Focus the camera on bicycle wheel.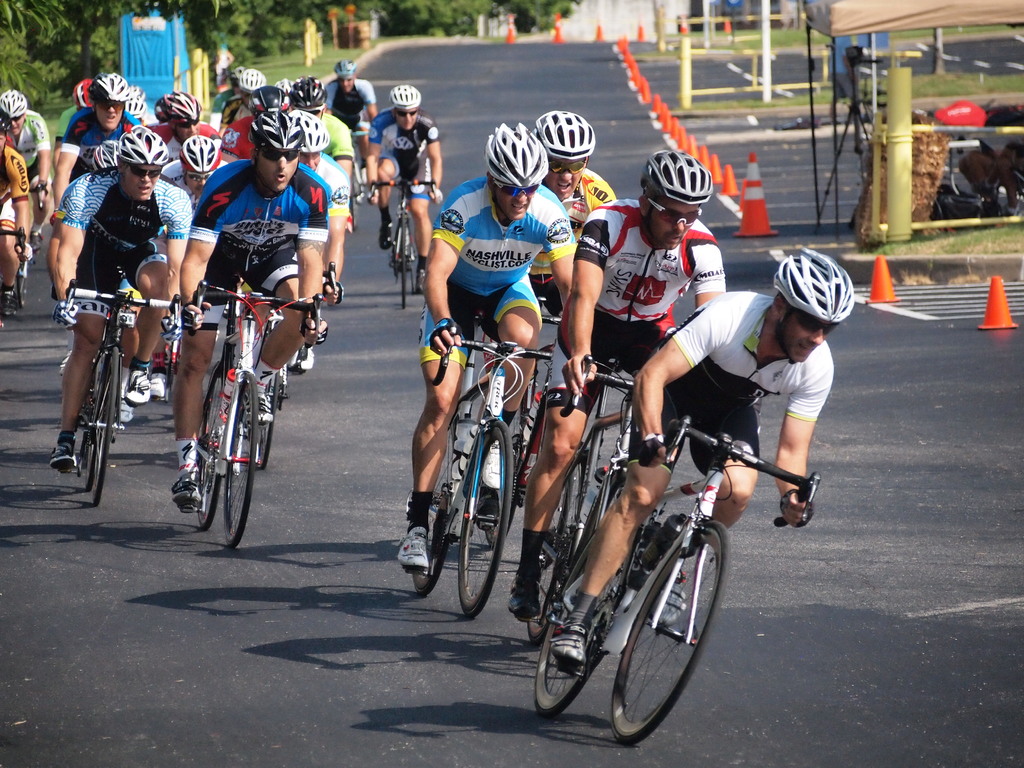
Focus region: {"x1": 592, "y1": 521, "x2": 725, "y2": 744}.
